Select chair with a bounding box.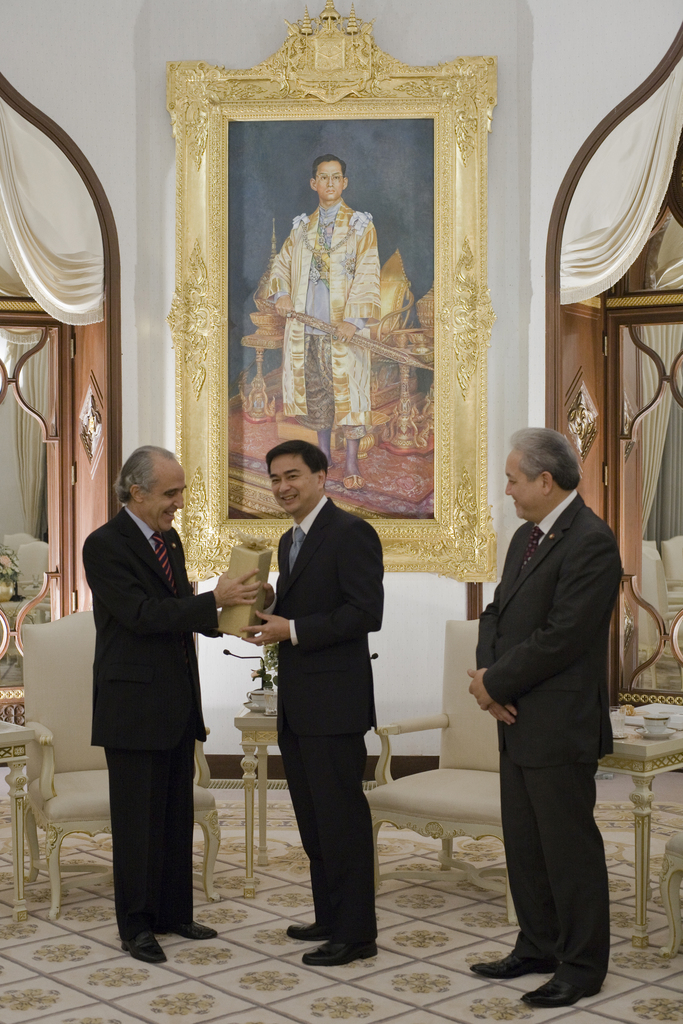
pyautogui.locateOnScreen(22, 607, 225, 903).
